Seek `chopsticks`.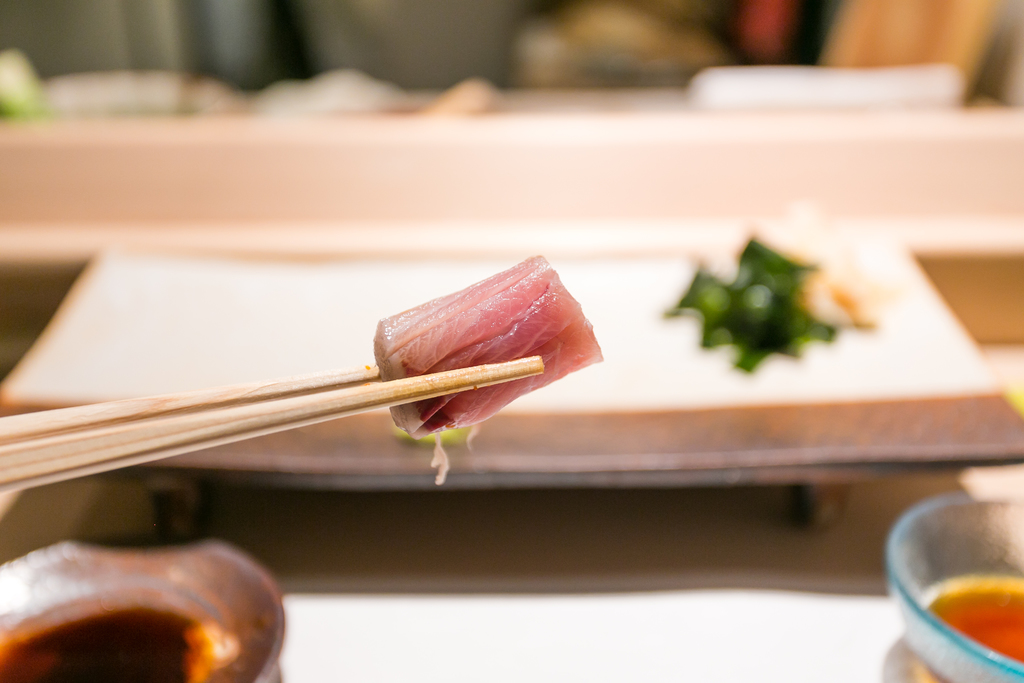
0,363,545,490.
